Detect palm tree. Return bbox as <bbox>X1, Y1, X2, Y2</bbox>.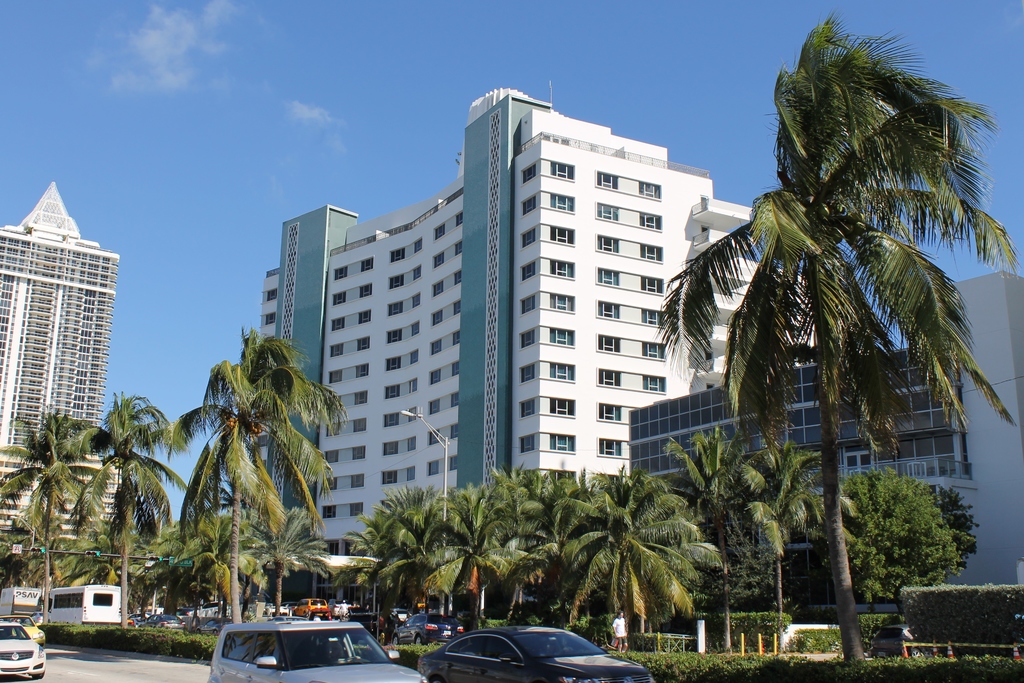
<bbox>243, 501, 329, 632</bbox>.
